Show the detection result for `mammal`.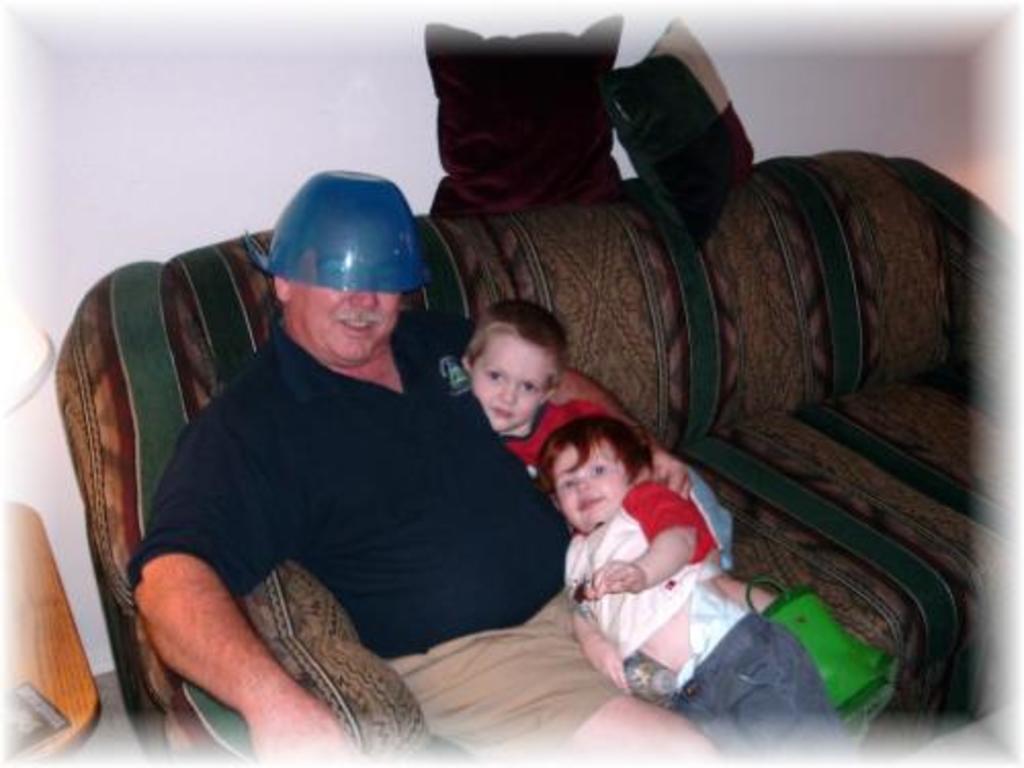
[453,297,793,608].
